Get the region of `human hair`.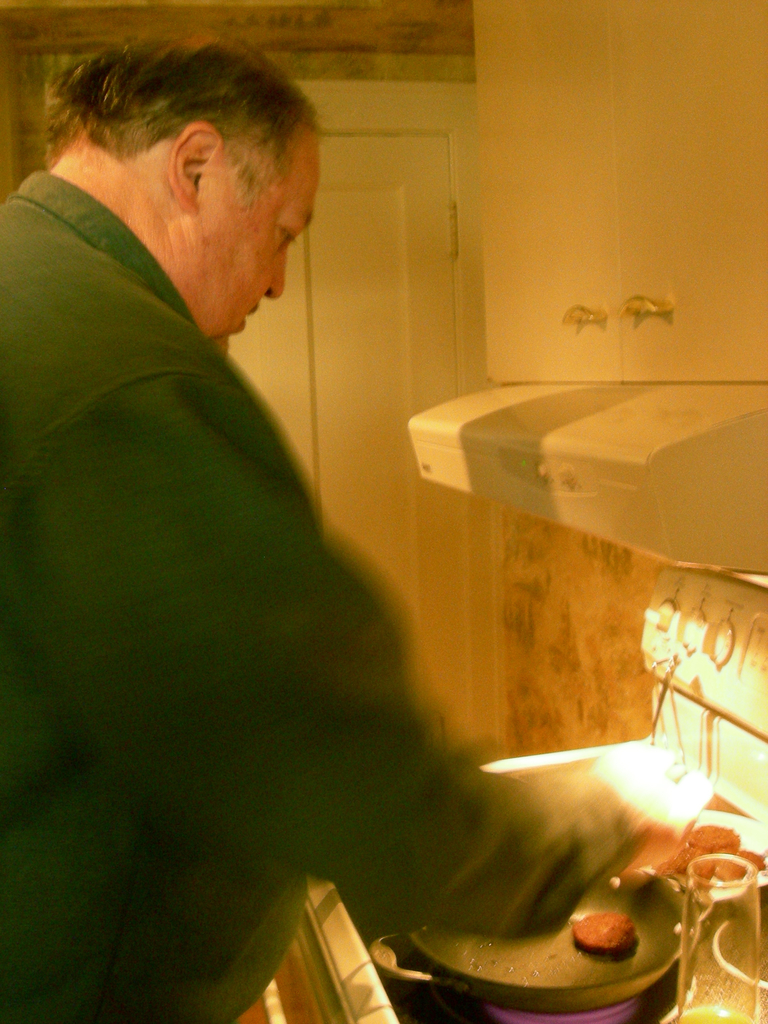
BBox(30, 49, 328, 220).
